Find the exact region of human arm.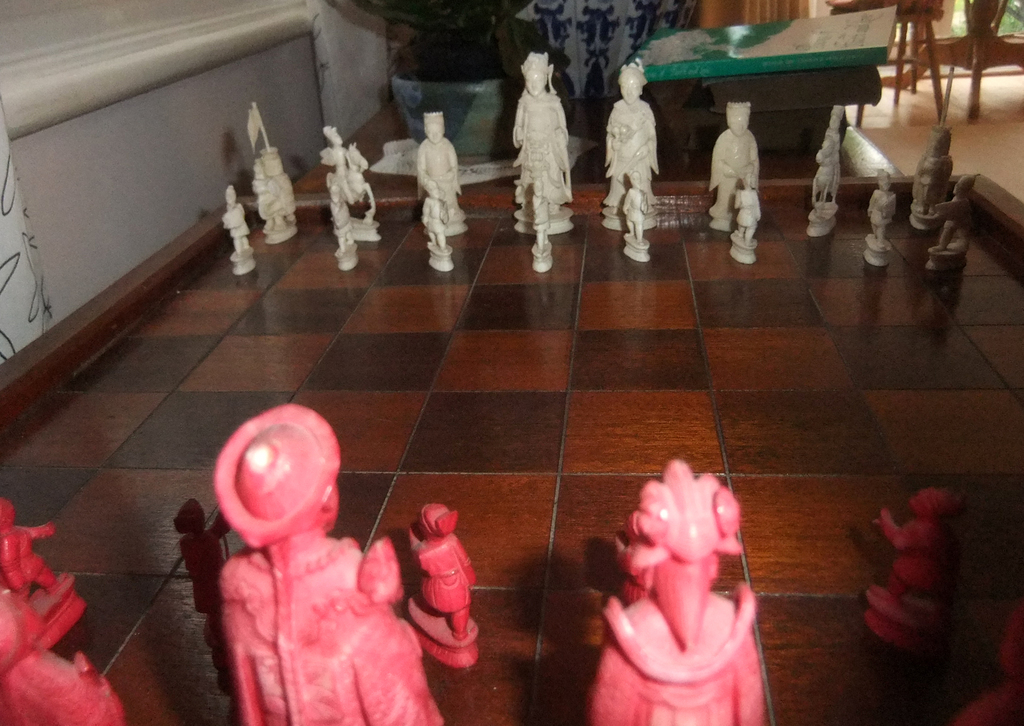
Exact region: {"x1": 753, "y1": 194, "x2": 762, "y2": 223}.
